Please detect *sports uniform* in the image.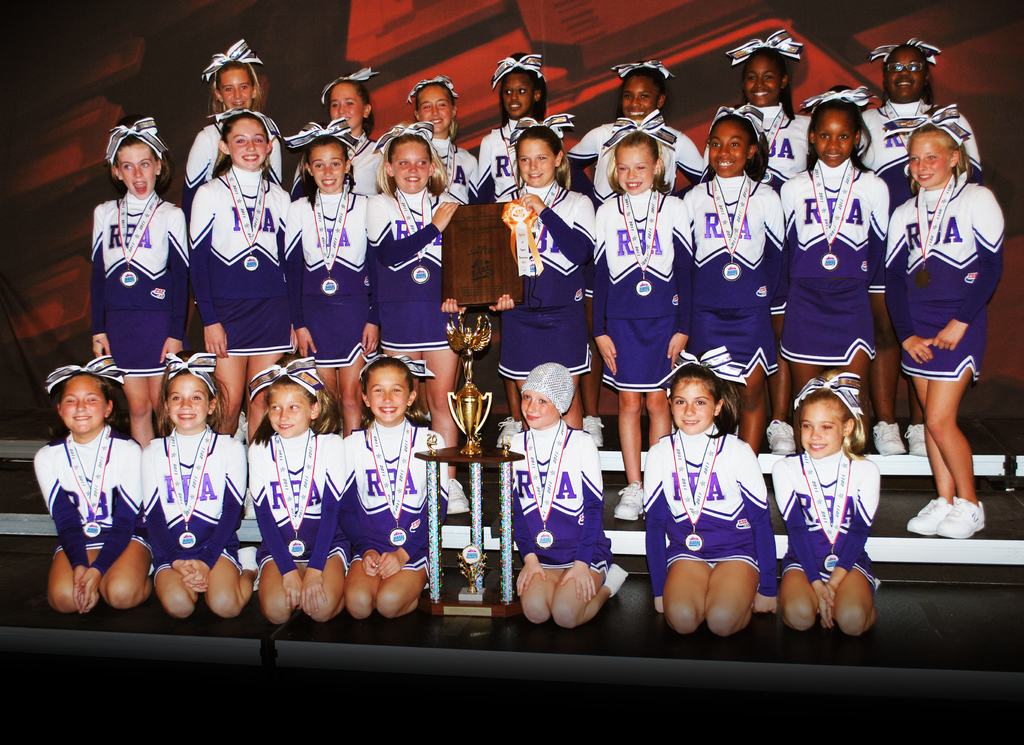
pyautogui.locateOnScreen(188, 168, 302, 354).
